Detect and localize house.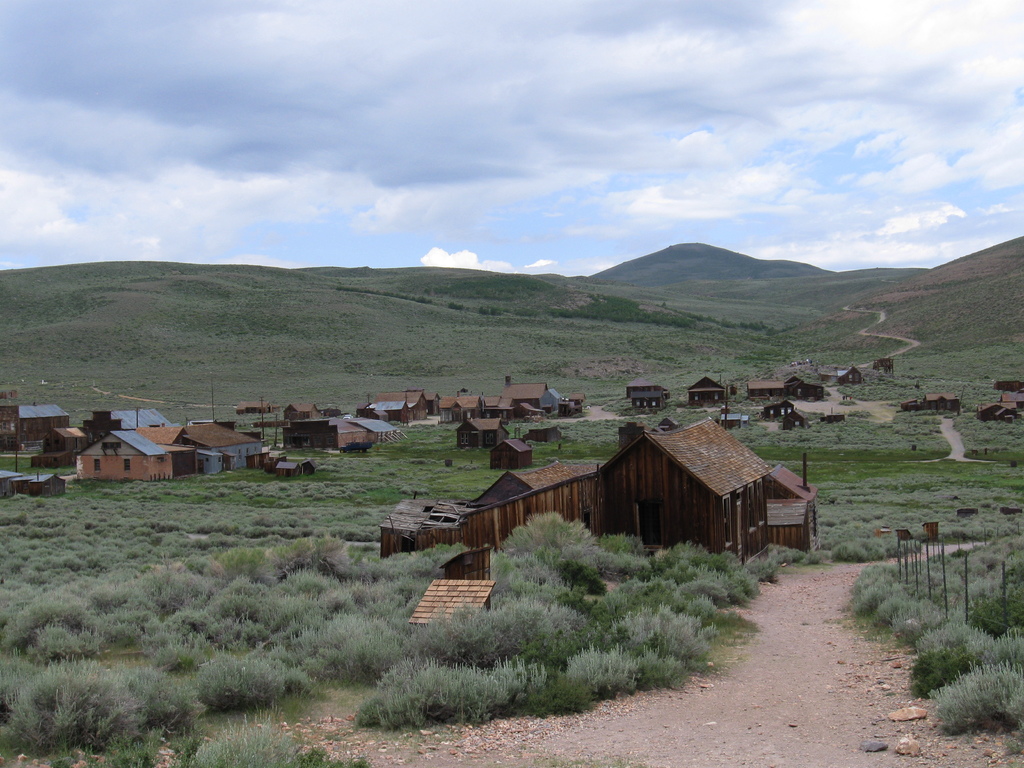
Localized at left=522, top=424, right=561, bottom=441.
